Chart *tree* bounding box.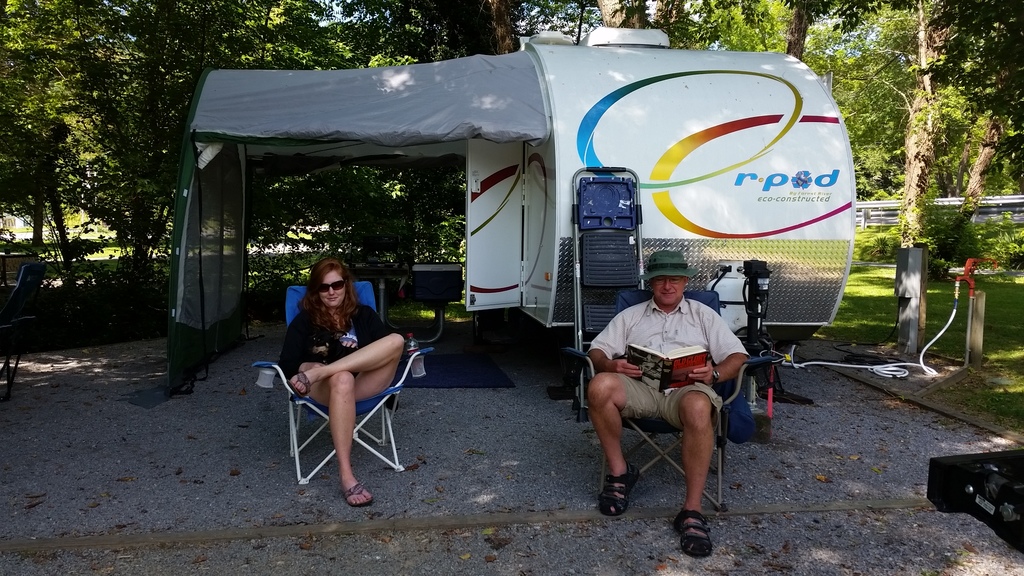
Charted: l=916, t=0, r=1023, b=214.
